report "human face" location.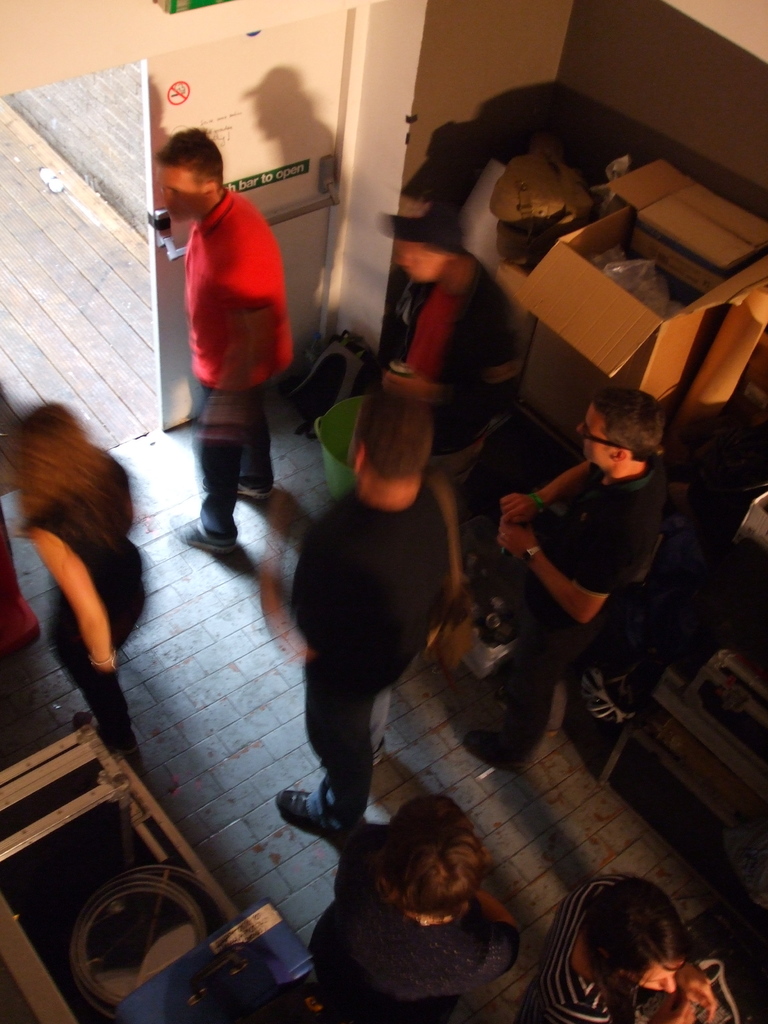
Report: box=[164, 163, 204, 224].
